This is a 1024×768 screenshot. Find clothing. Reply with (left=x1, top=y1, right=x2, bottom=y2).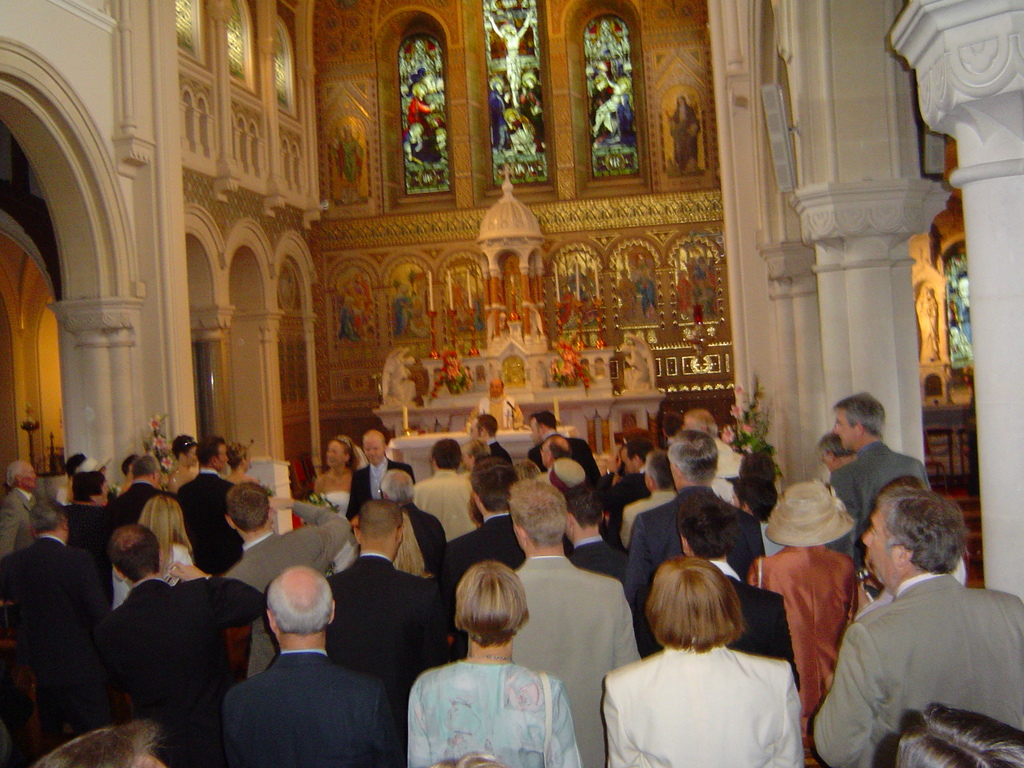
(left=599, top=465, right=646, bottom=522).
